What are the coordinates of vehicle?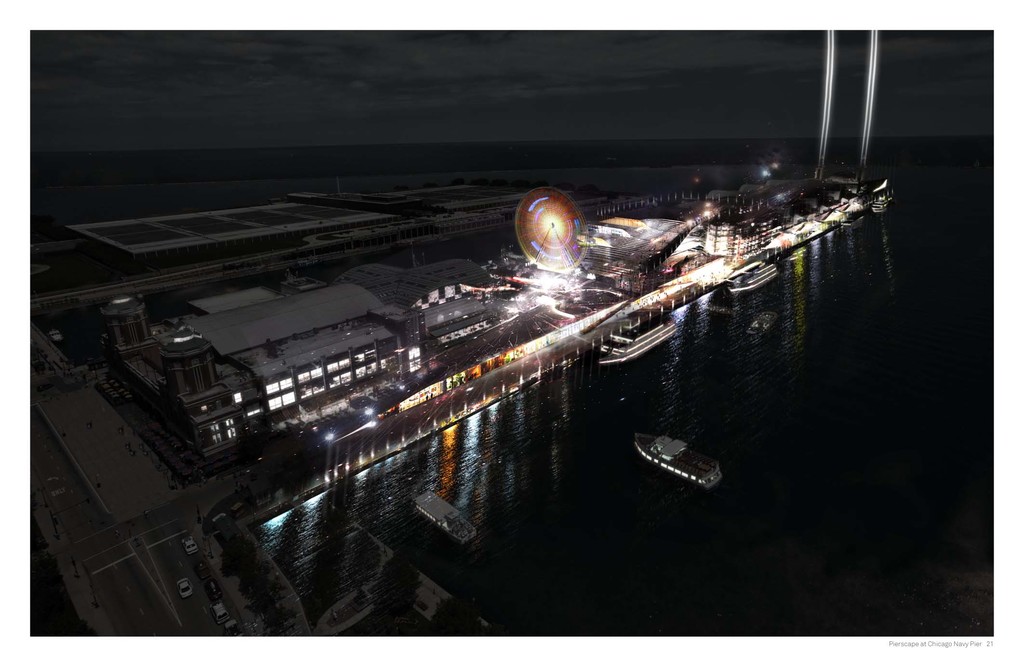
bbox=[635, 434, 723, 489].
